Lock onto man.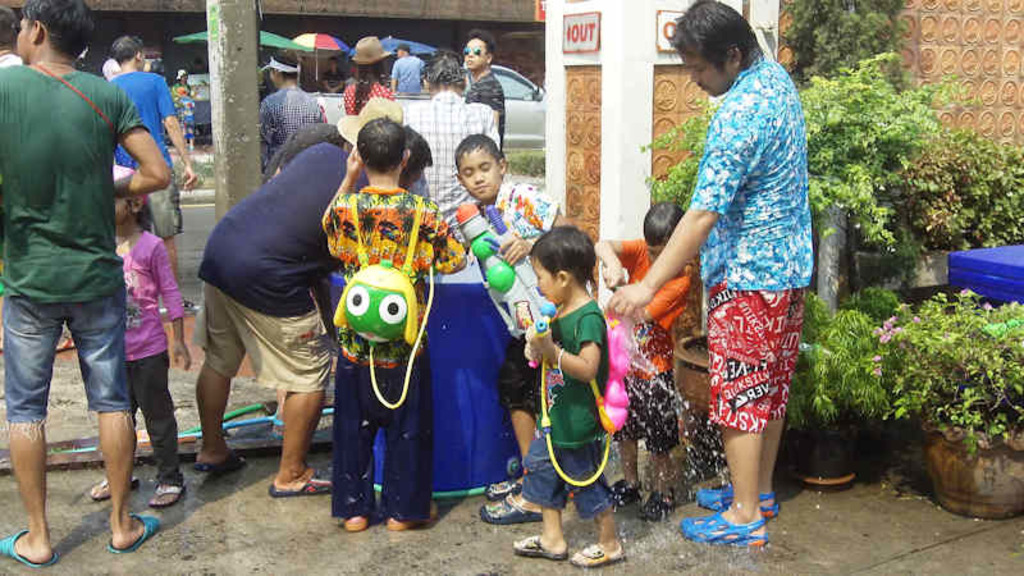
Locked: <region>406, 46, 503, 246</region>.
